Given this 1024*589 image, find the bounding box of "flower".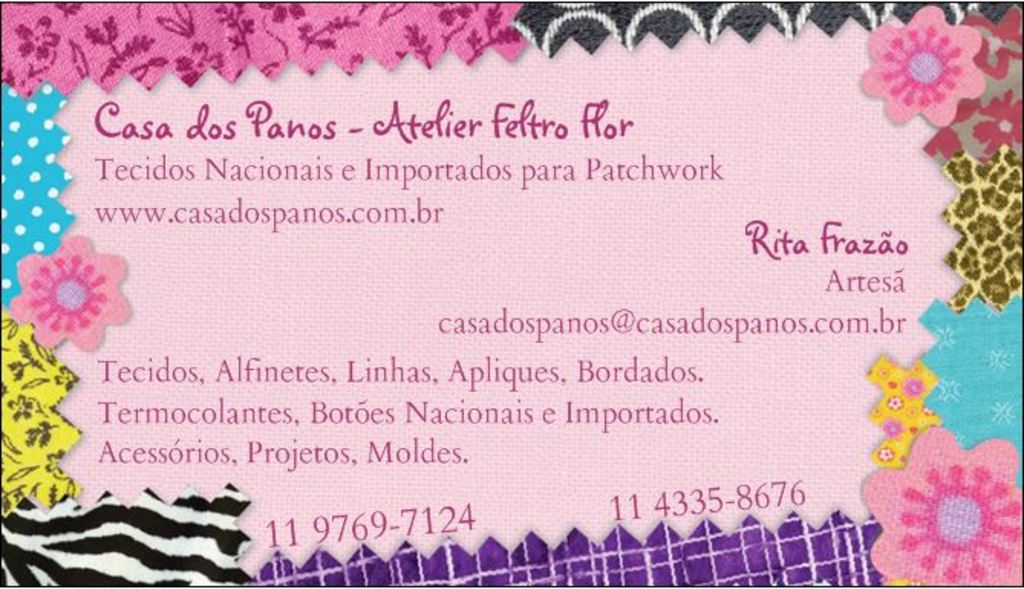
detection(853, 8, 989, 130).
